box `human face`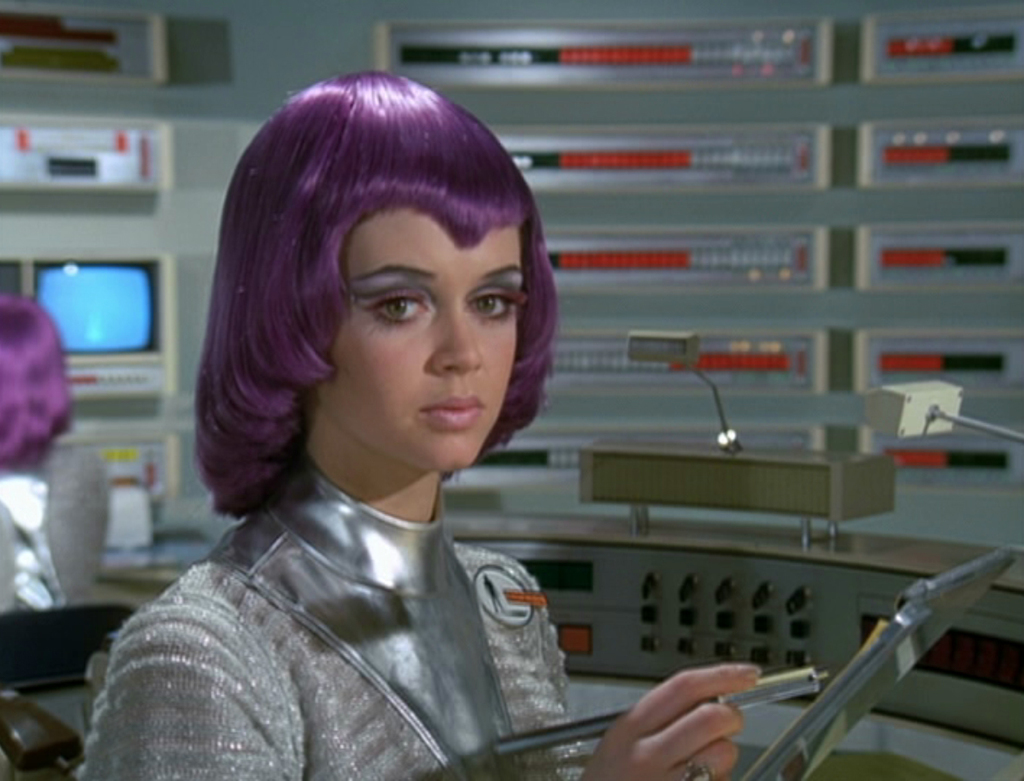
313/212/527/466
